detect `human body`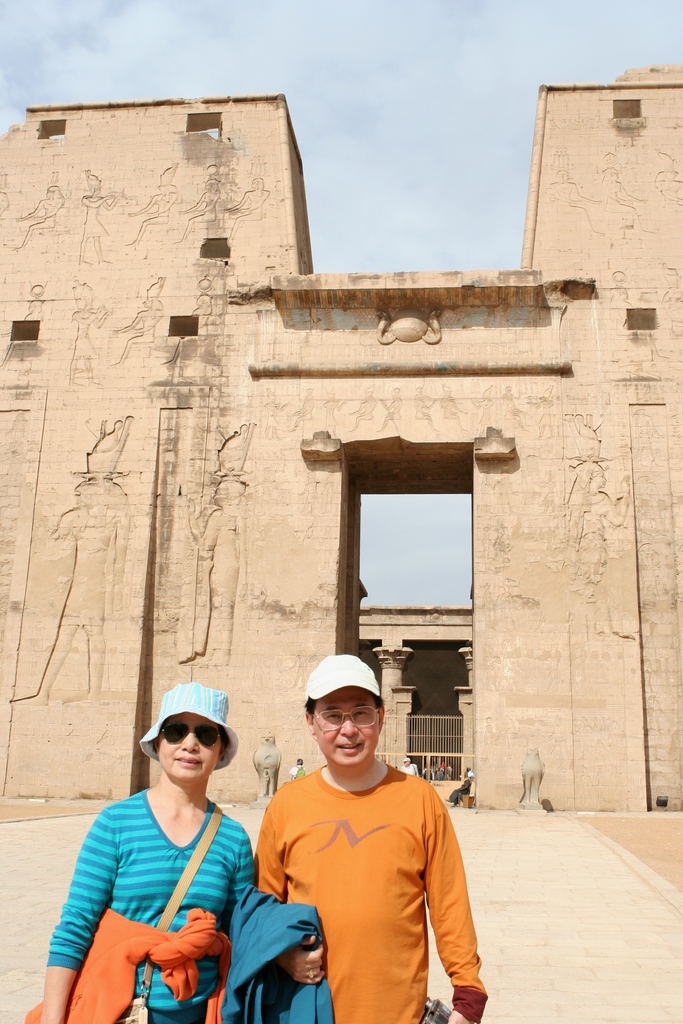
l=245, t=673, r=490, b=1023
